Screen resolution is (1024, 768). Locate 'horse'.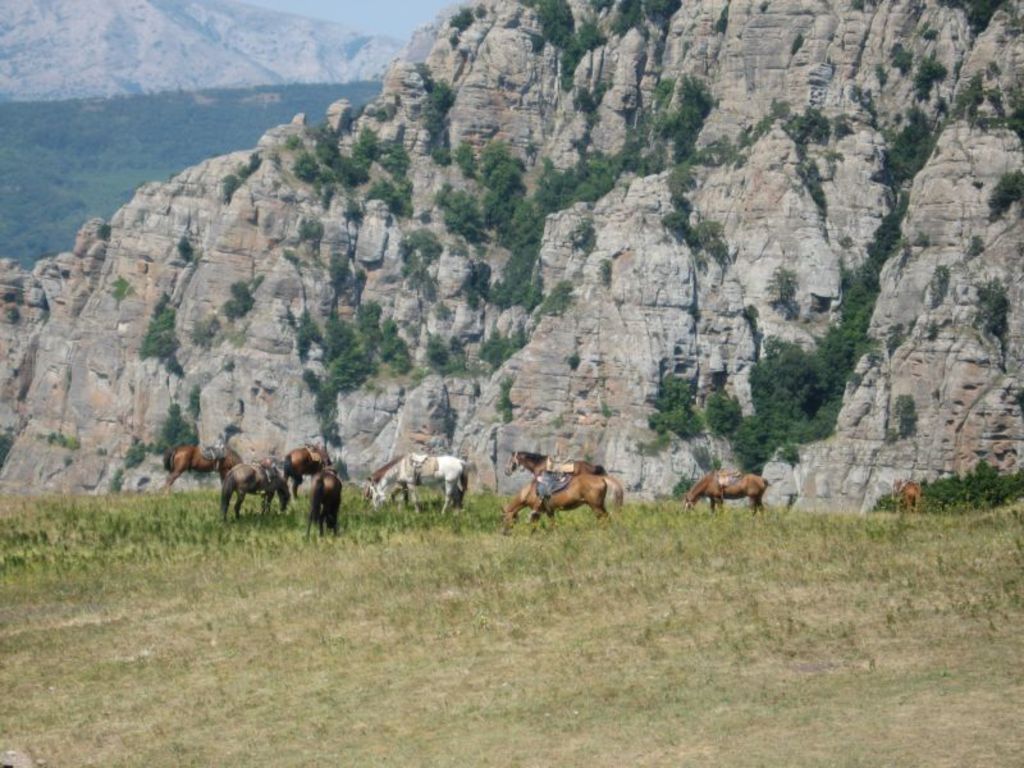
[left=303, top=462, right=343, bottom=536].
